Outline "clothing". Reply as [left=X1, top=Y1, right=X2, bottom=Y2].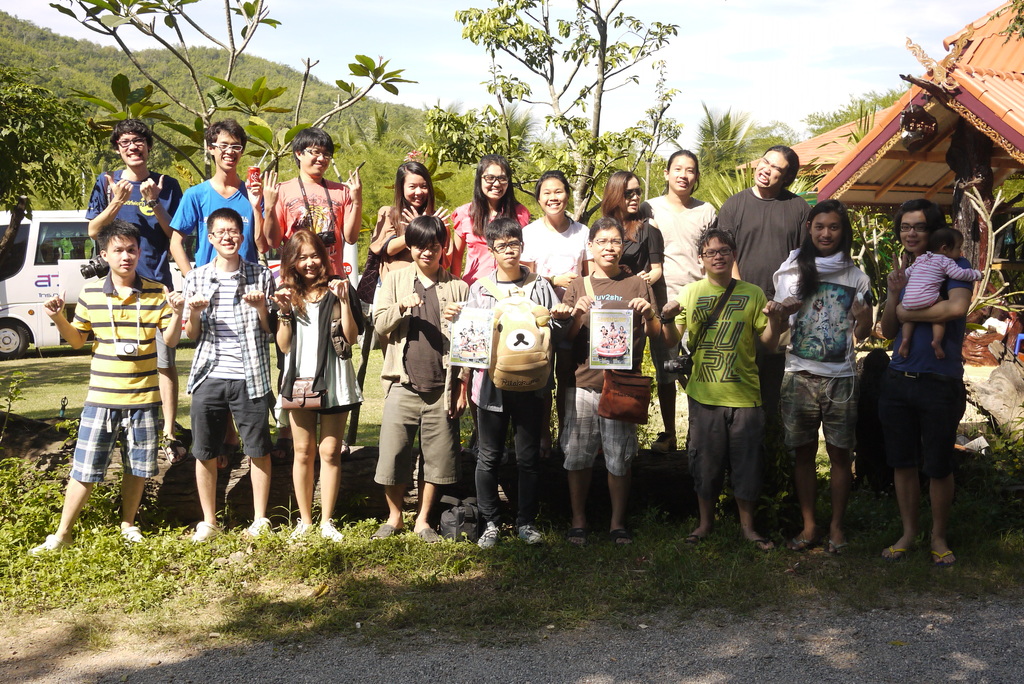
[left=644, top=195, right=714, bottom=308].
